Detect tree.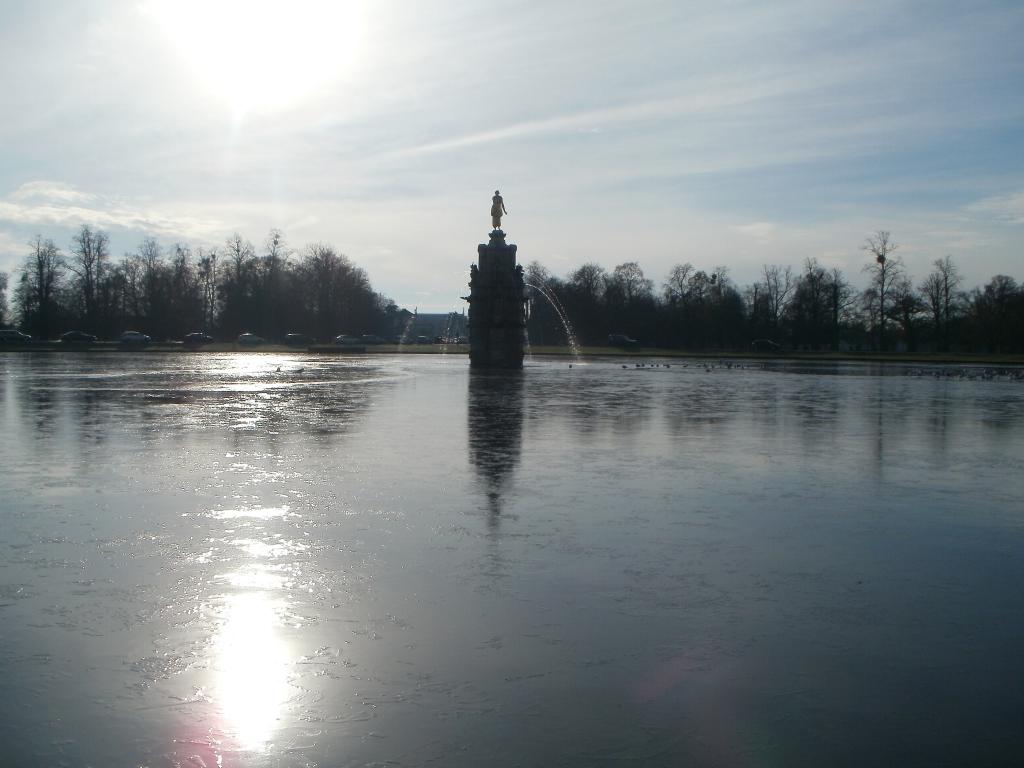
Detected at left=281, top=237, right=381, bottom=343.
